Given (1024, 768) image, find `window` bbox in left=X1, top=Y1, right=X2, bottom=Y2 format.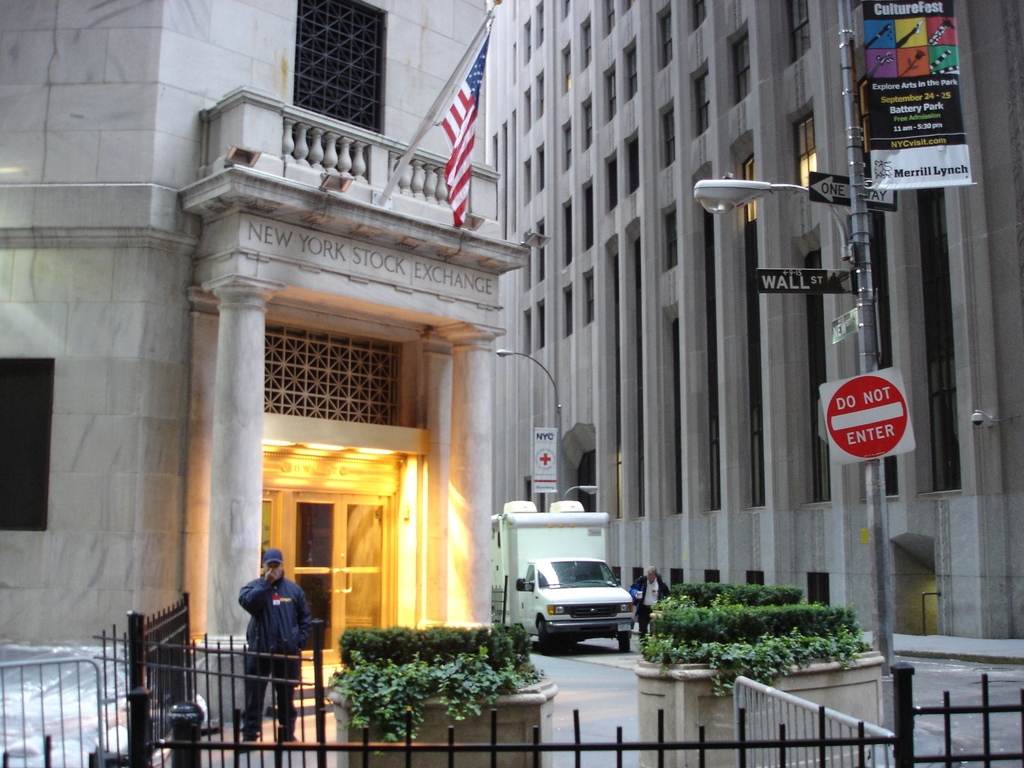
left=604, top=150, right=618, bottom=214.
